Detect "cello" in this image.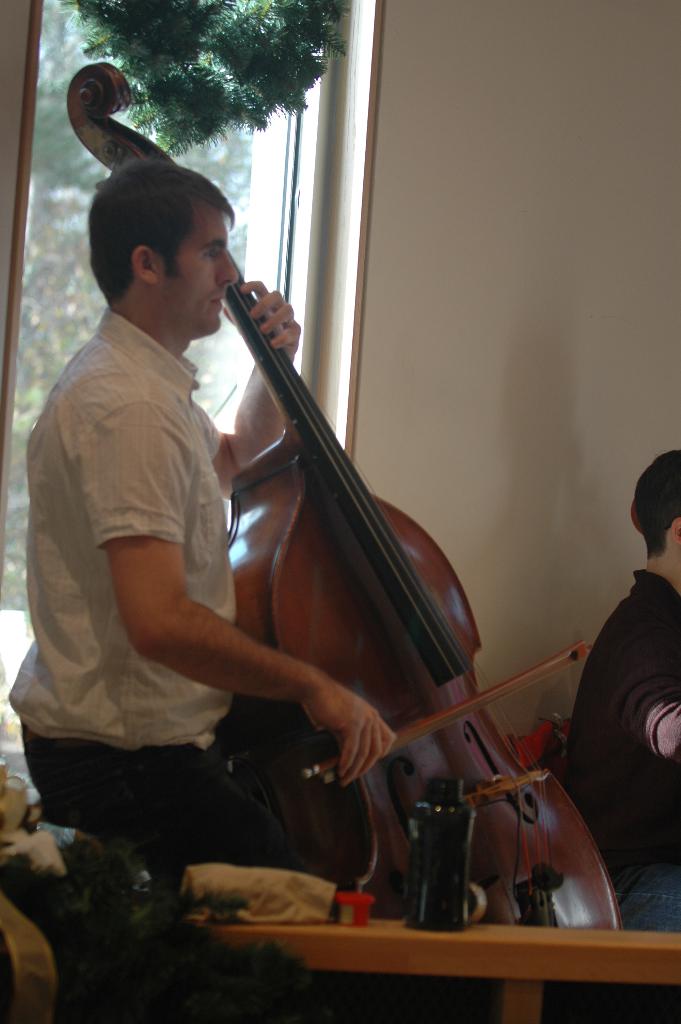
Detection: 67:58:623:931.
